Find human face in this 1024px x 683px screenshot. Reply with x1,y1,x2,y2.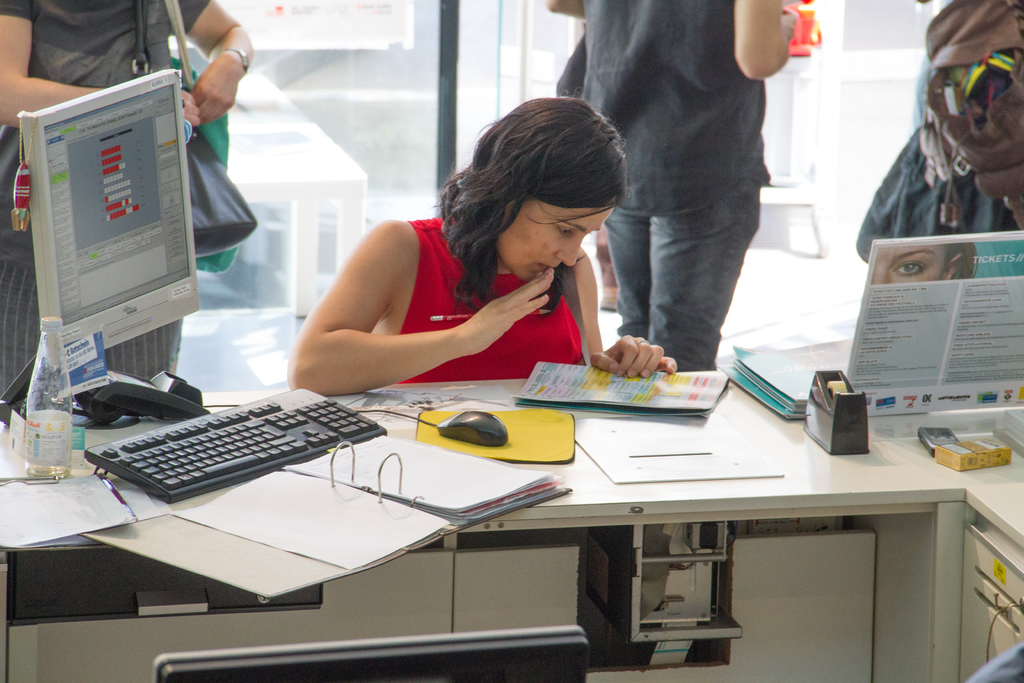
499,206,610,283.
